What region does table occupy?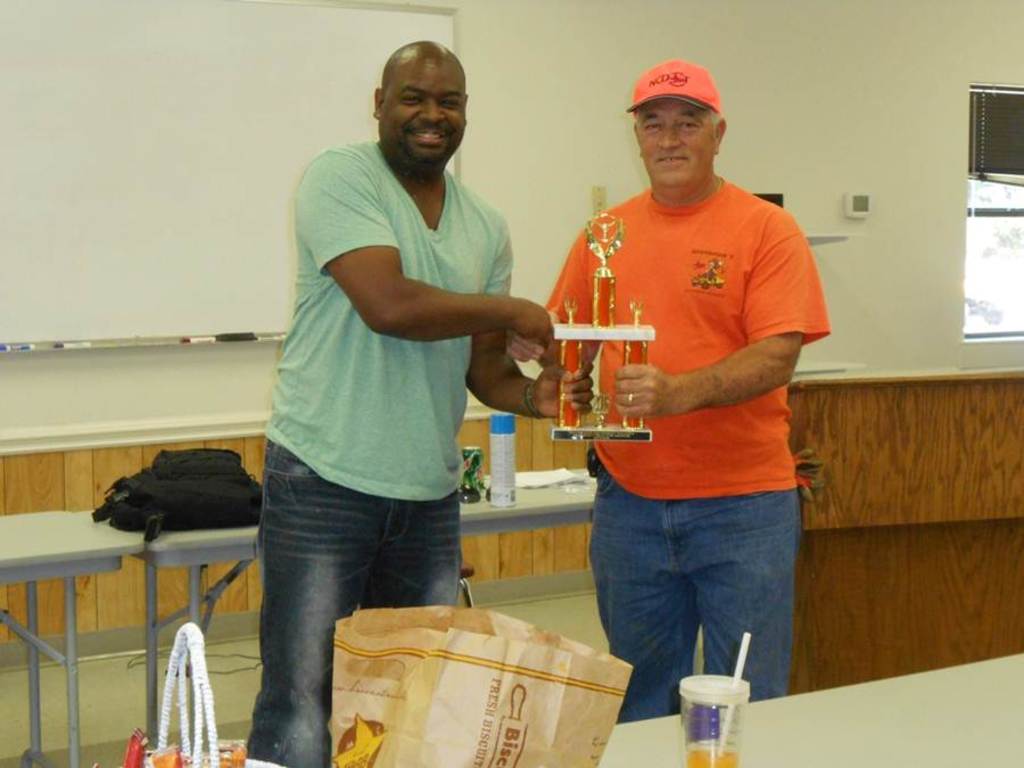
<bbox>134, 456, 612, 740</bbox>.
